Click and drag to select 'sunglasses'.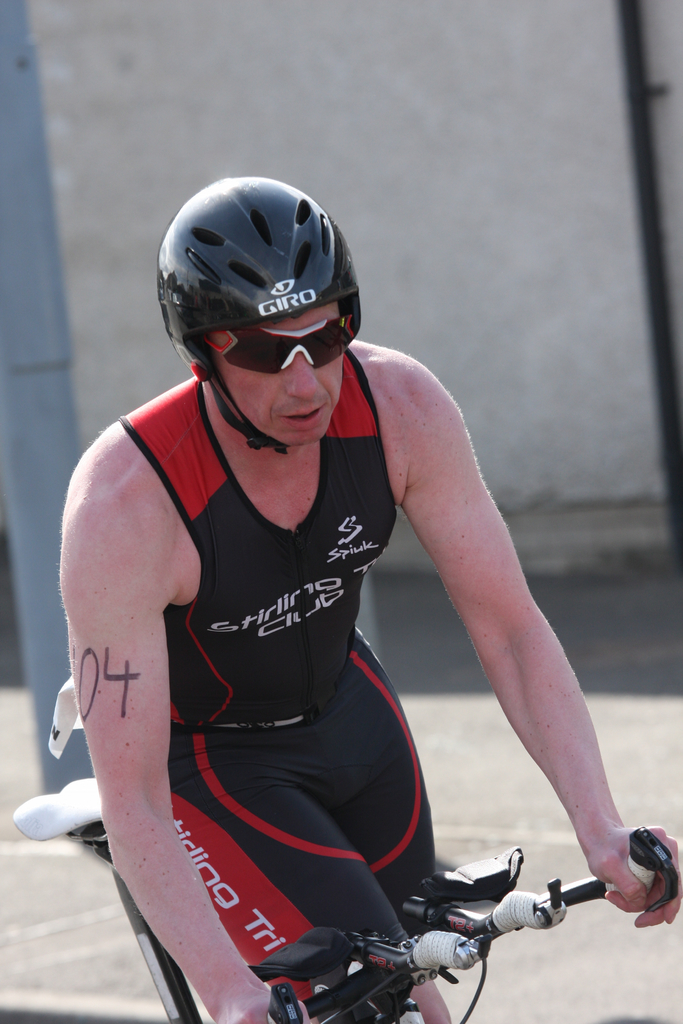
Selection: {"left": 204, "top": 316, "right": 360, "bottom": 378}.
